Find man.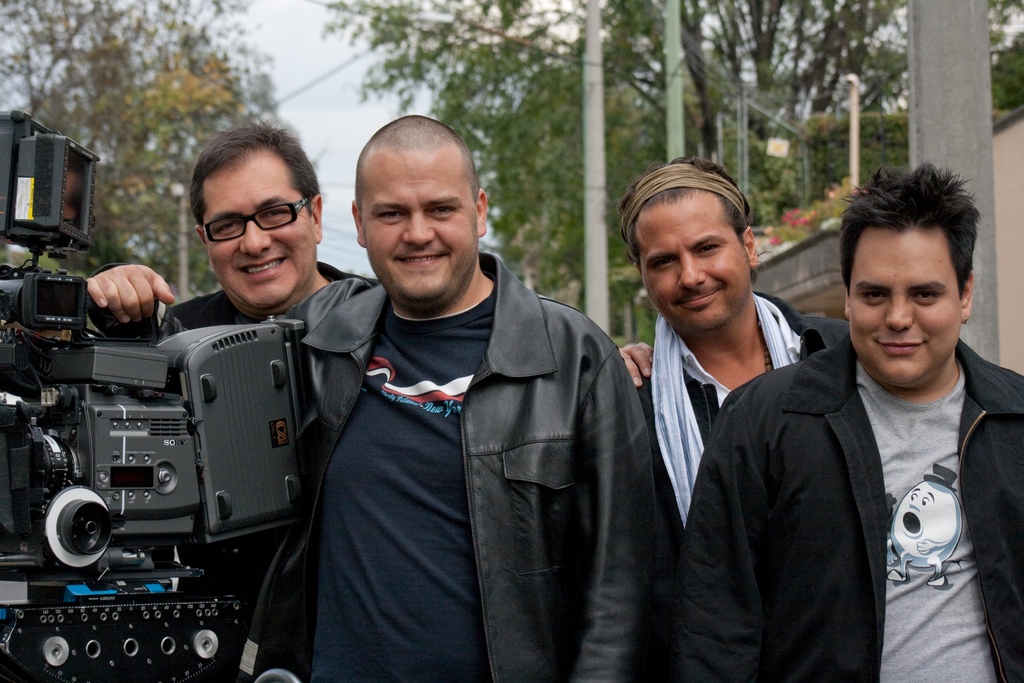
select_region(85, 115, 403, 406).
